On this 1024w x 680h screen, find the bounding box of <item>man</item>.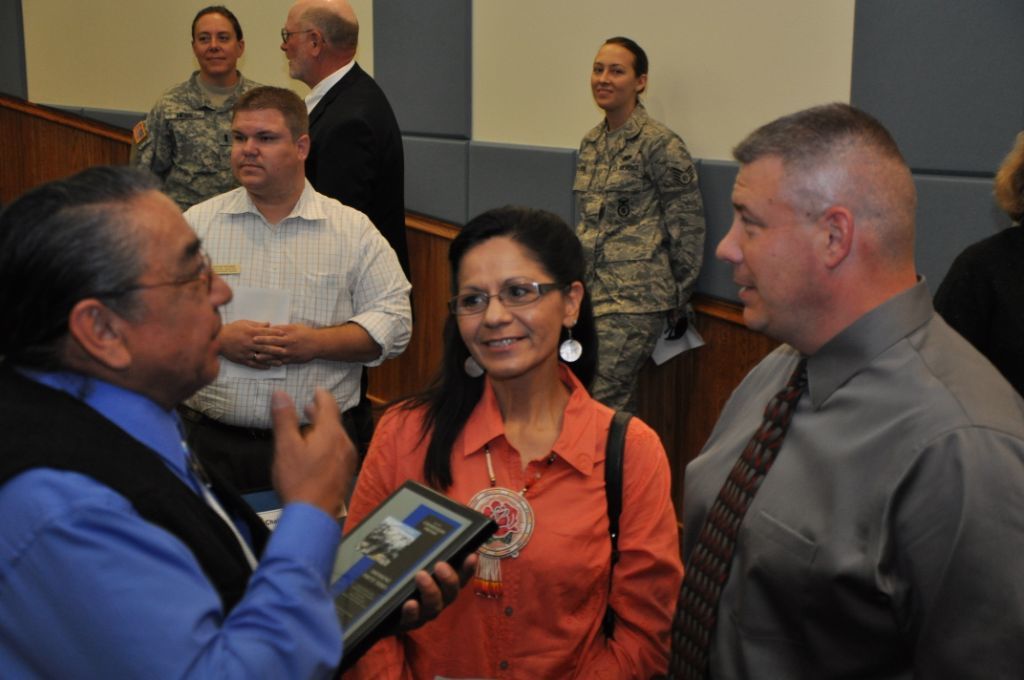
Bounding box: [x1=644, y1=71, x2=1005, y2=669].
